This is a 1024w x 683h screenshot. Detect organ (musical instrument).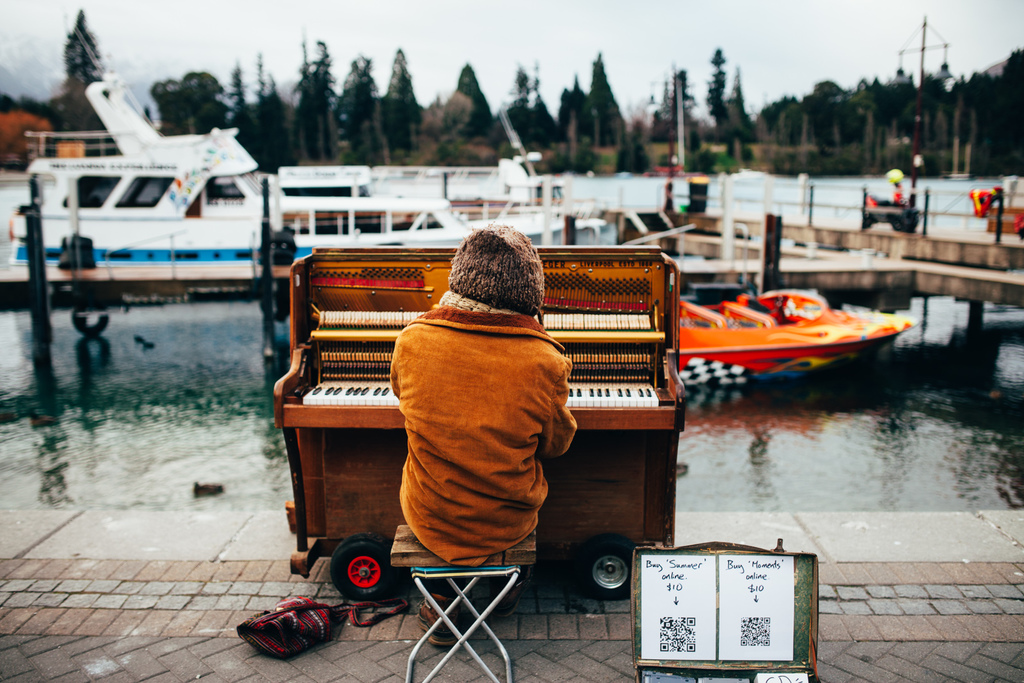
[285,241,680,595].
